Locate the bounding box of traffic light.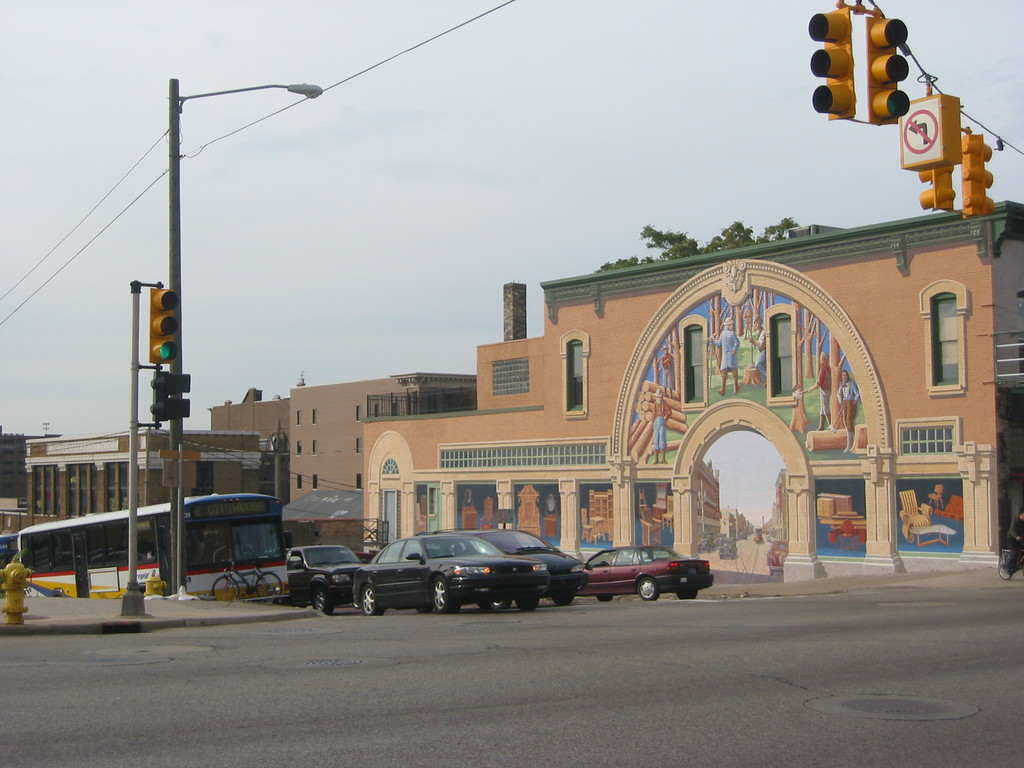
Bounding box: select_region(151, 371, 192, 428).
